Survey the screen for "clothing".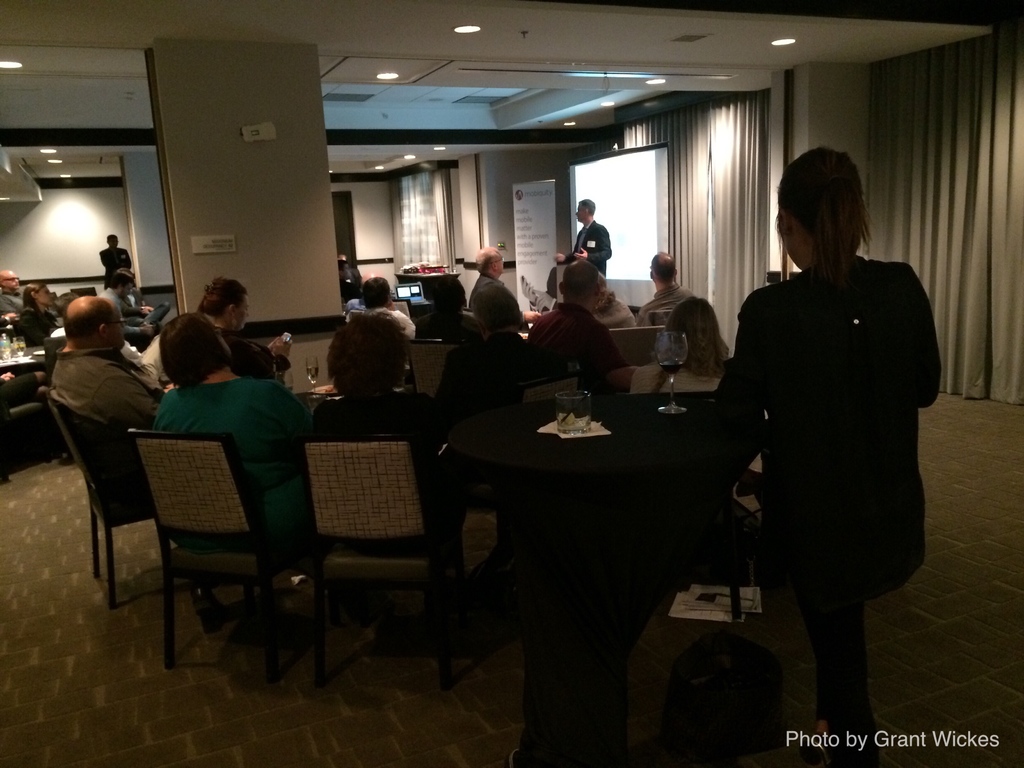
Survey found: [x1=159, y1=371, x2=314, y2=545].
